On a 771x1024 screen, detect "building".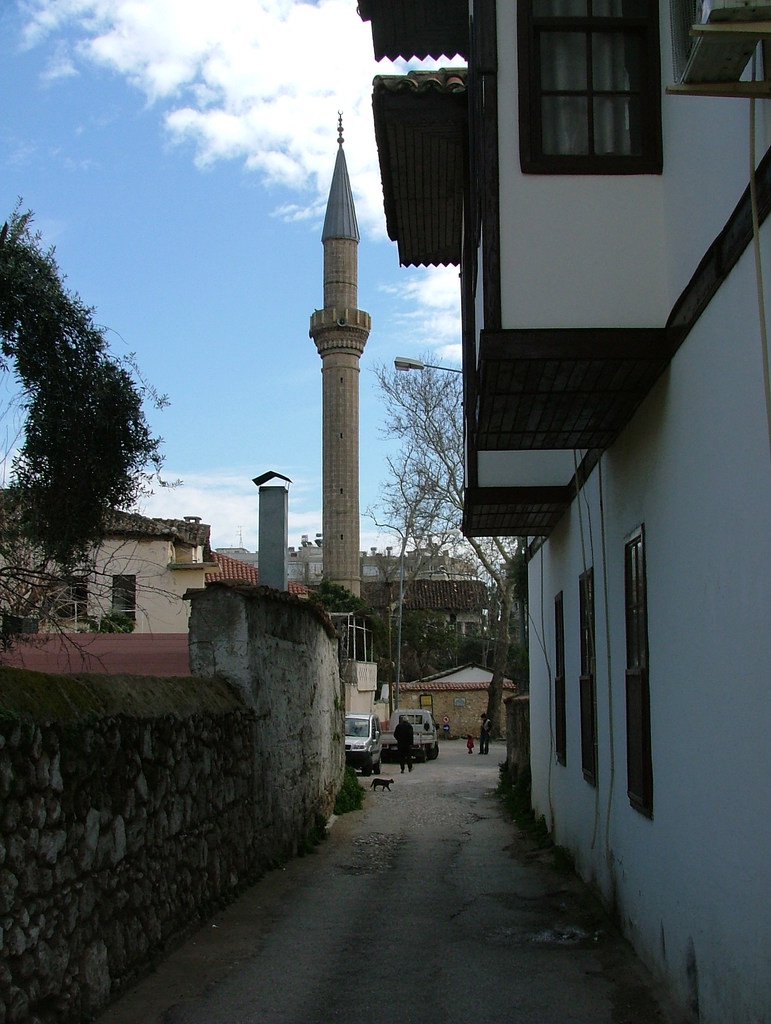
<region>0, 488, 216, 641</region>.
